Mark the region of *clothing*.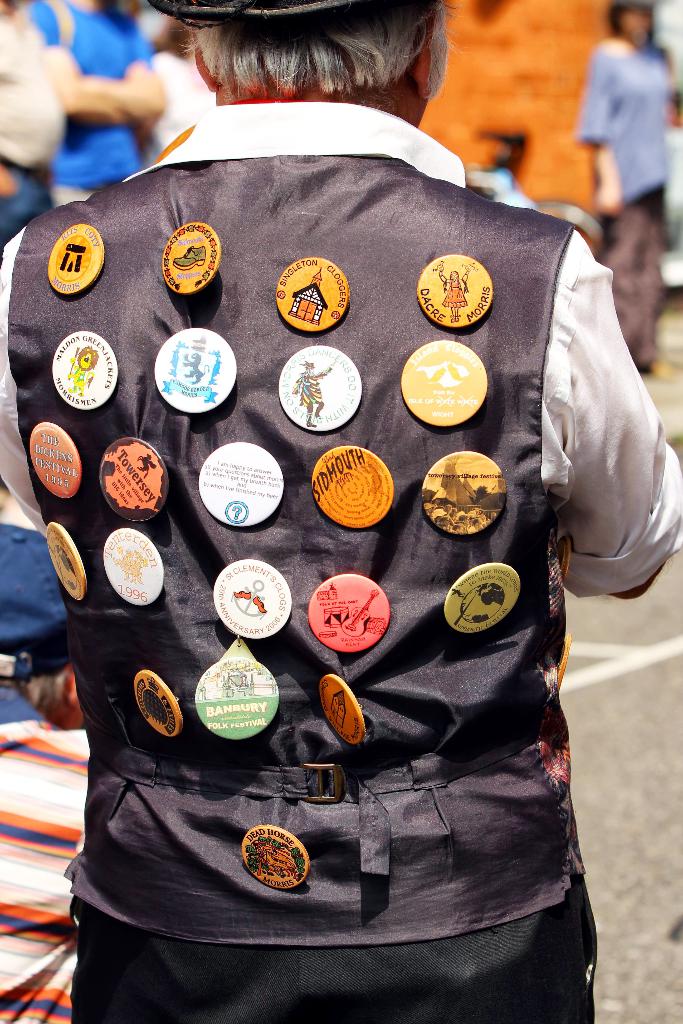
Region: 24,0,147,202.
